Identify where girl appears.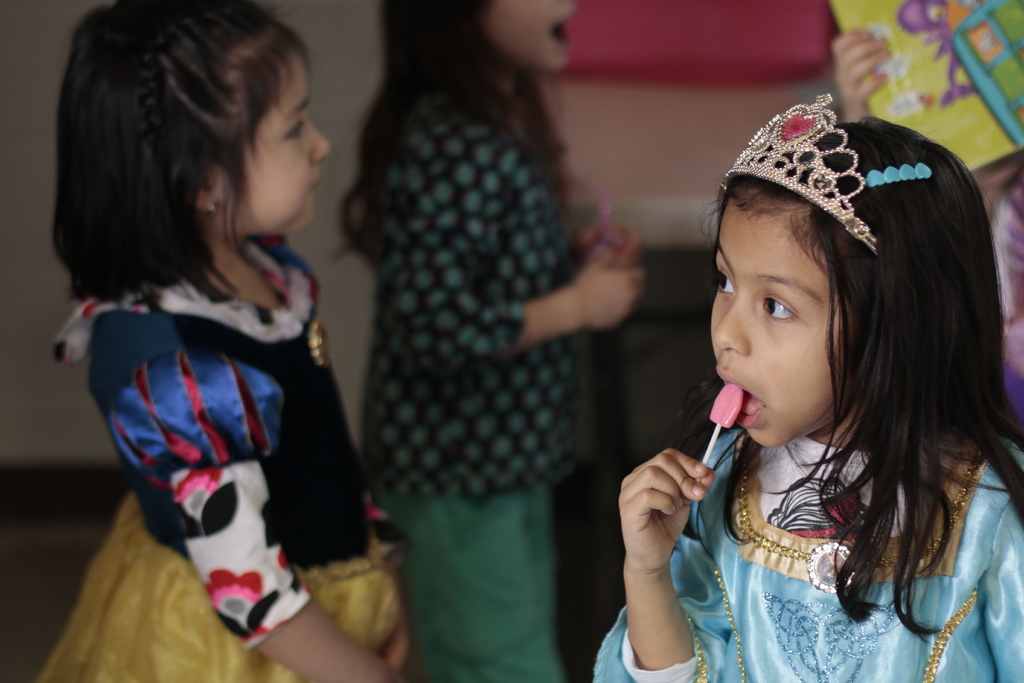
Appears at detection(335, 0, 649, 682).
